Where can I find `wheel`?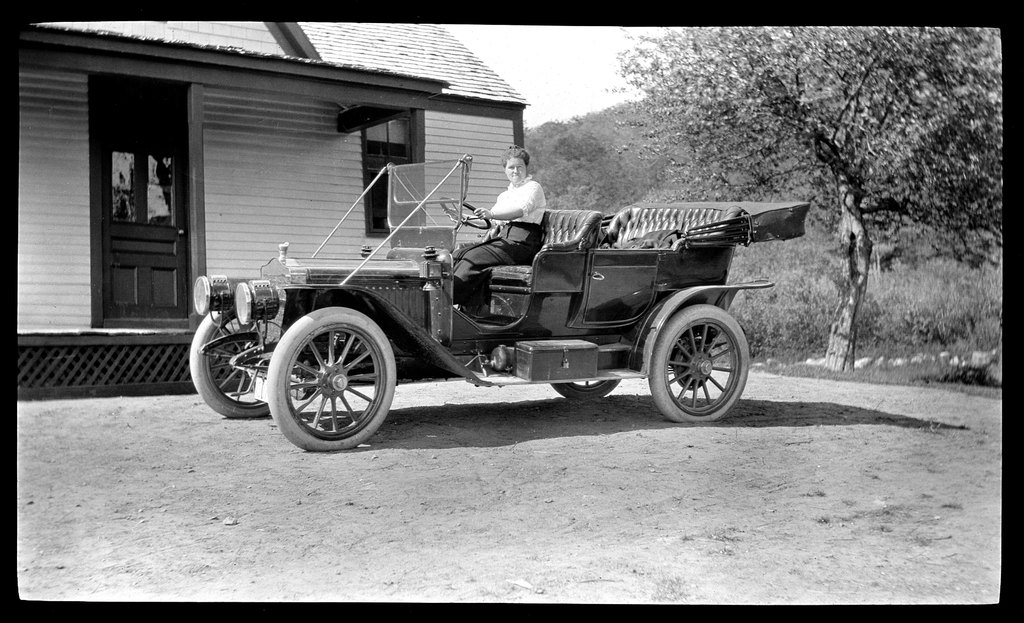
You can find it at 650, 305, 751, 420.
